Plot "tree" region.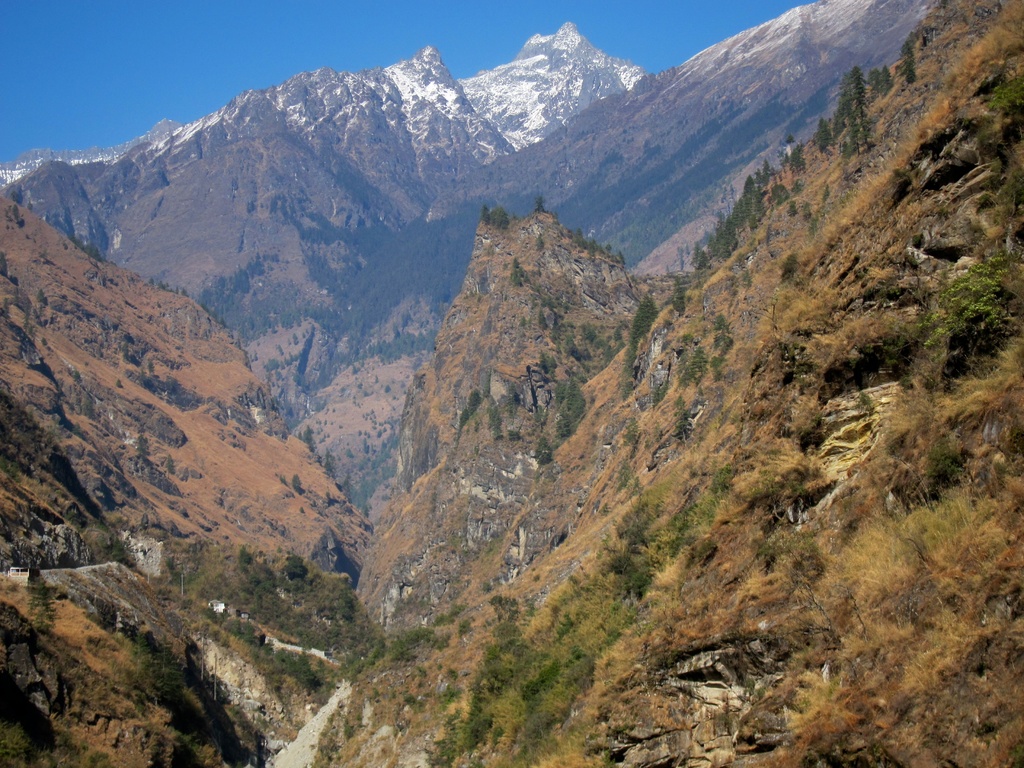
Plotted at 534 437 553 468.
